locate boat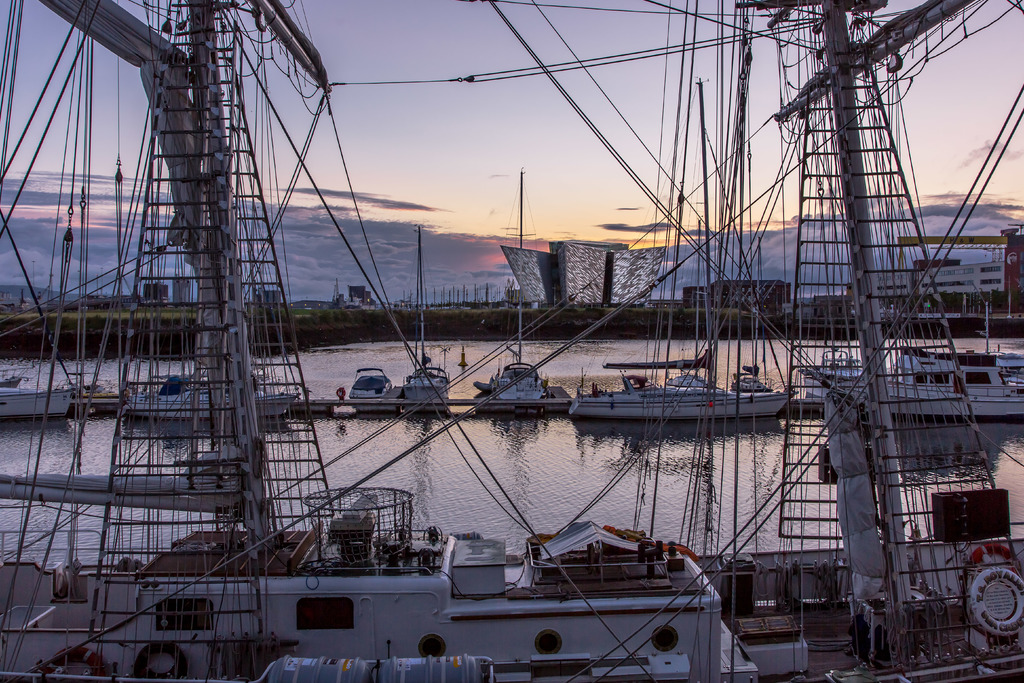
[left=783, top=340, right=861, bottom=419]
